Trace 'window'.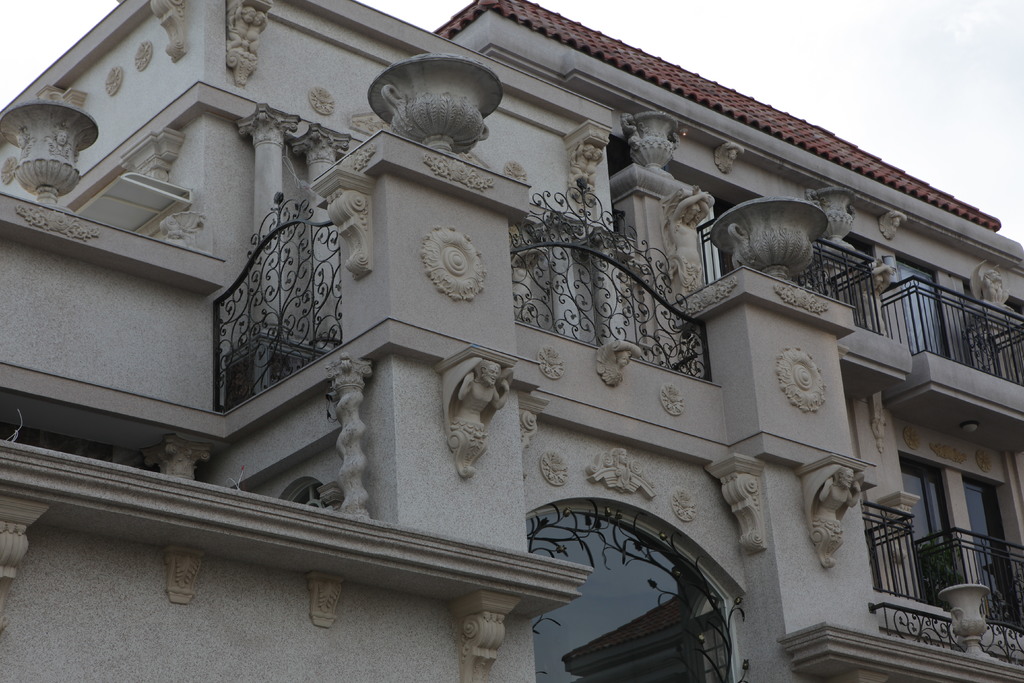
Traced to <region>888, 249, 976, 368</region>.
